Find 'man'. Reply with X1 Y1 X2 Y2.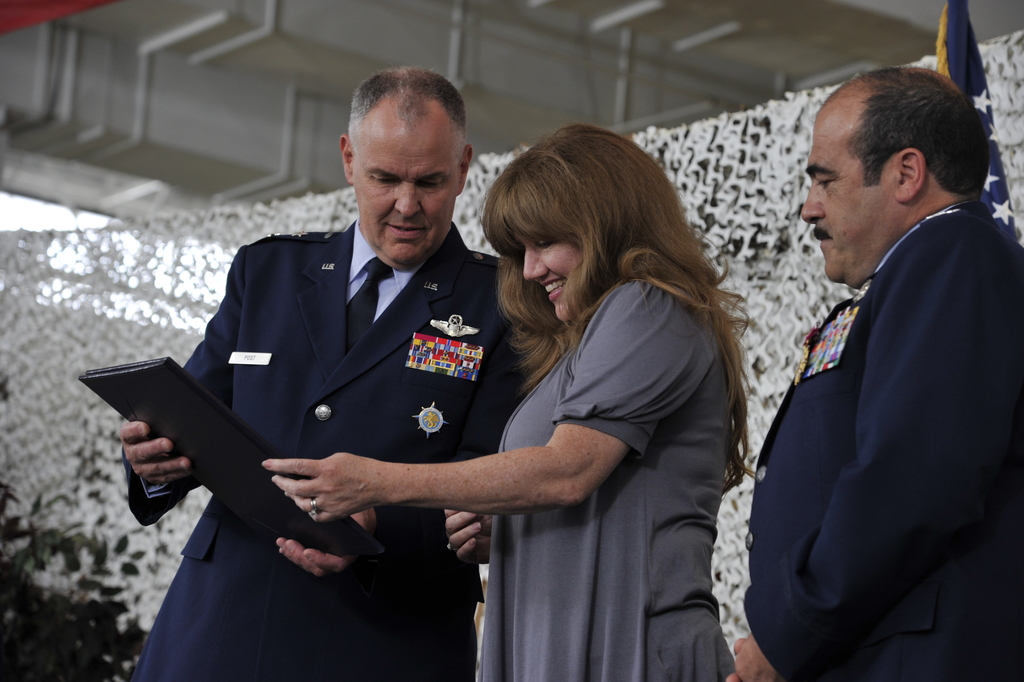
106 64 546 681.
